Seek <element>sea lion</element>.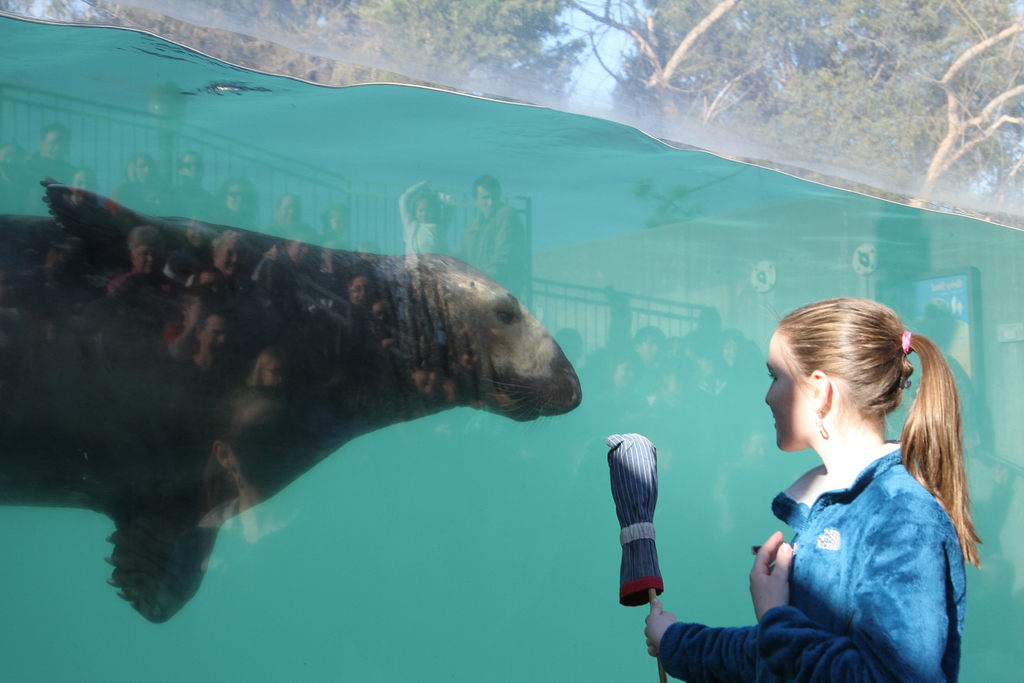
x1=0, y1=176, x2=583, y2=624.
